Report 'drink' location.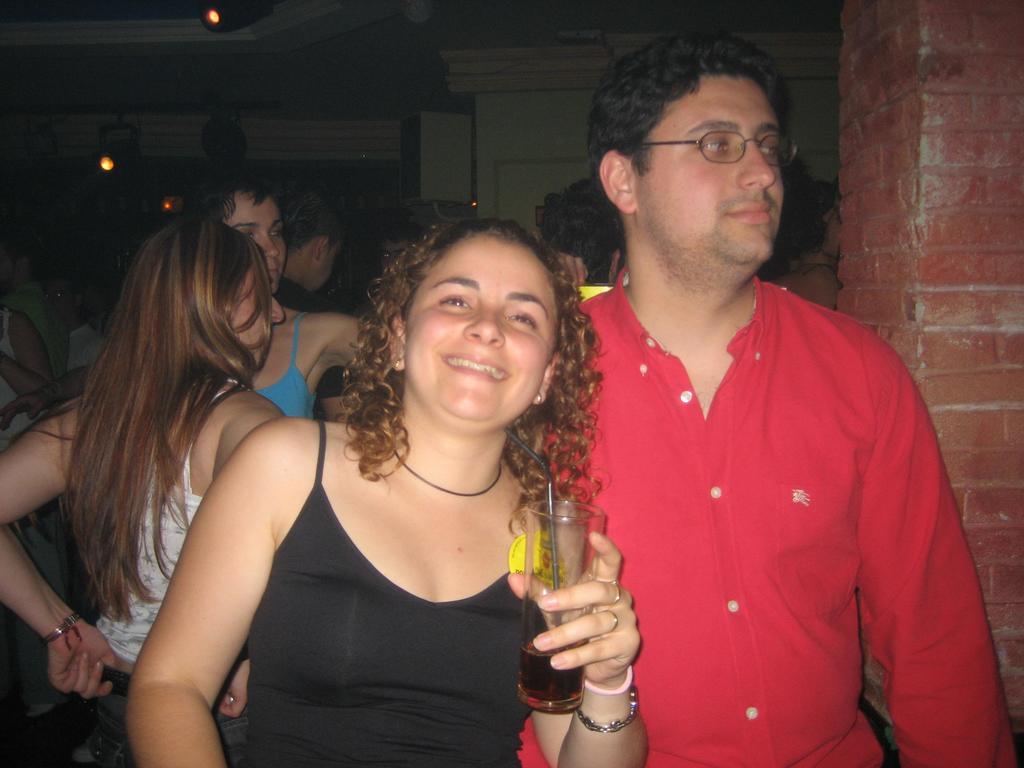
Report: <region>512, 646, 592, 710</region>.
